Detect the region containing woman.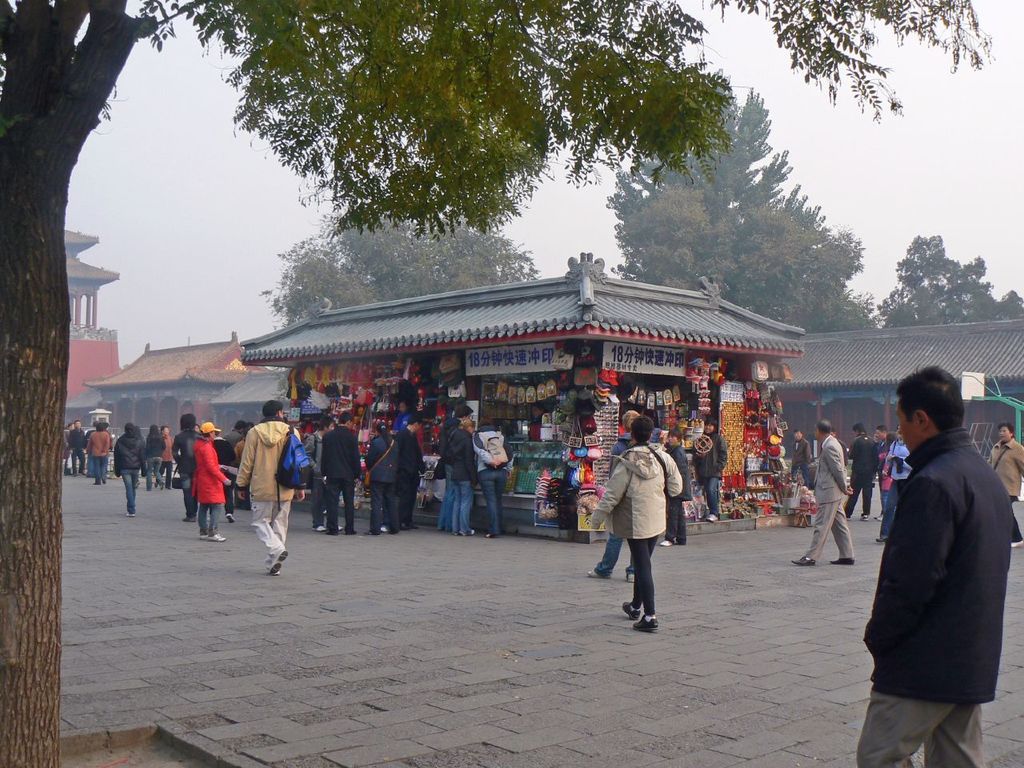
<box>877,430,913,542</box>.
